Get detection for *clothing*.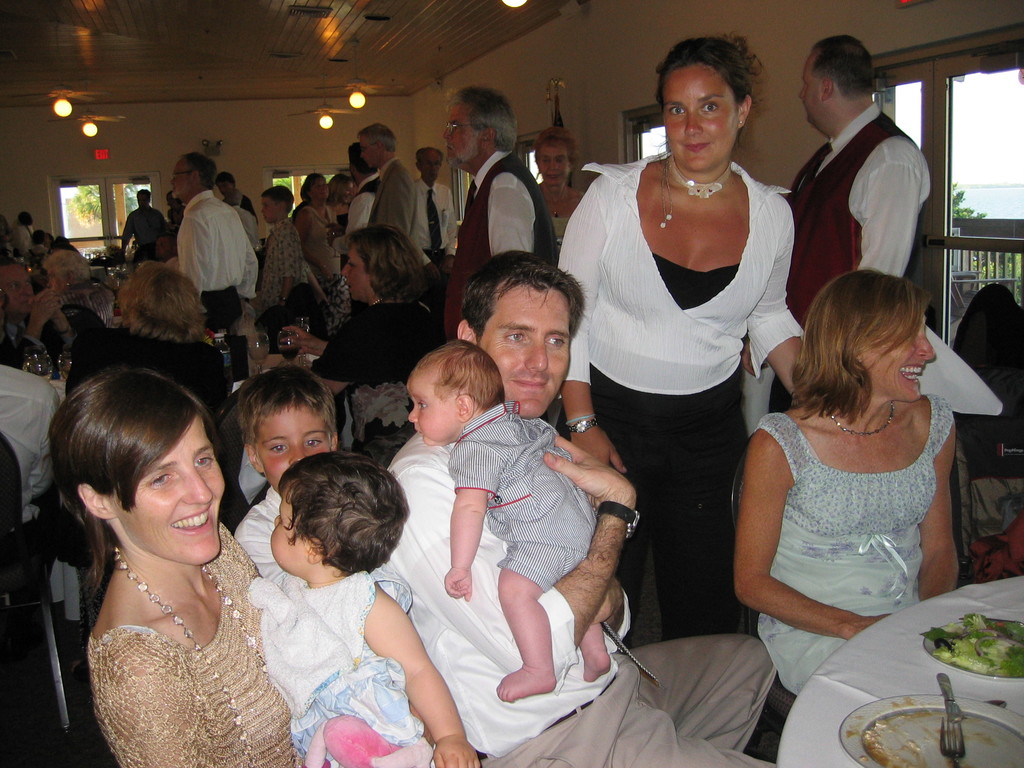
Detection: locate(378, 429, 782, 767).
